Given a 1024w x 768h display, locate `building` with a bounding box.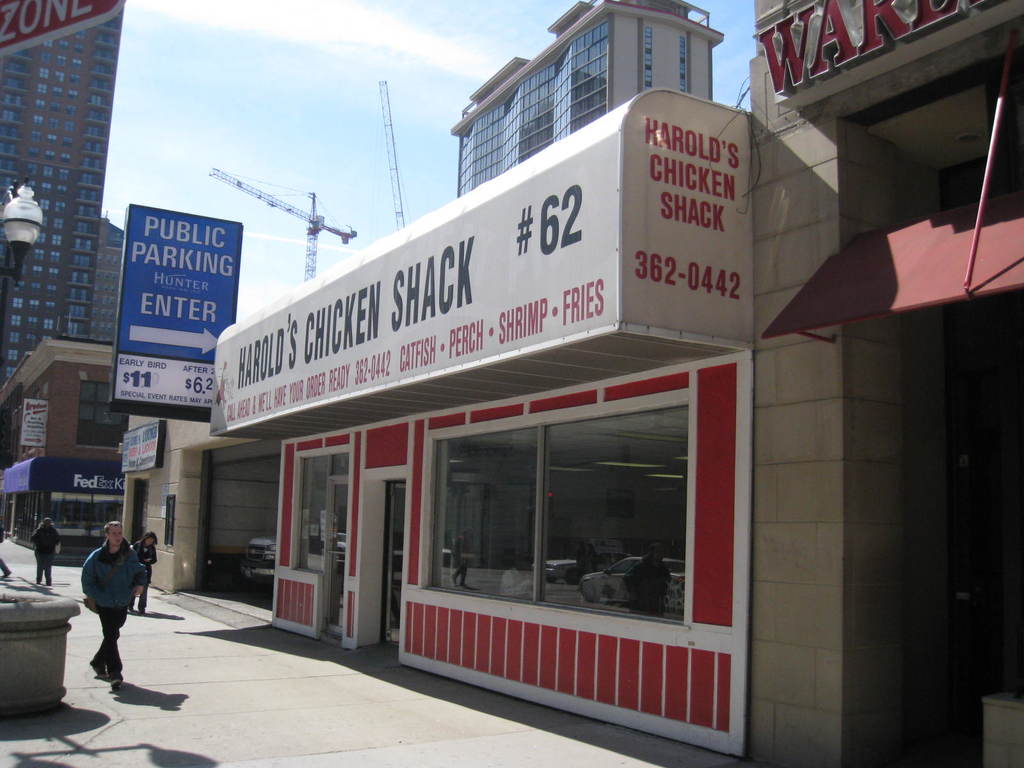
Located: (x1=451, y1=0, x2=727, y2=195).
